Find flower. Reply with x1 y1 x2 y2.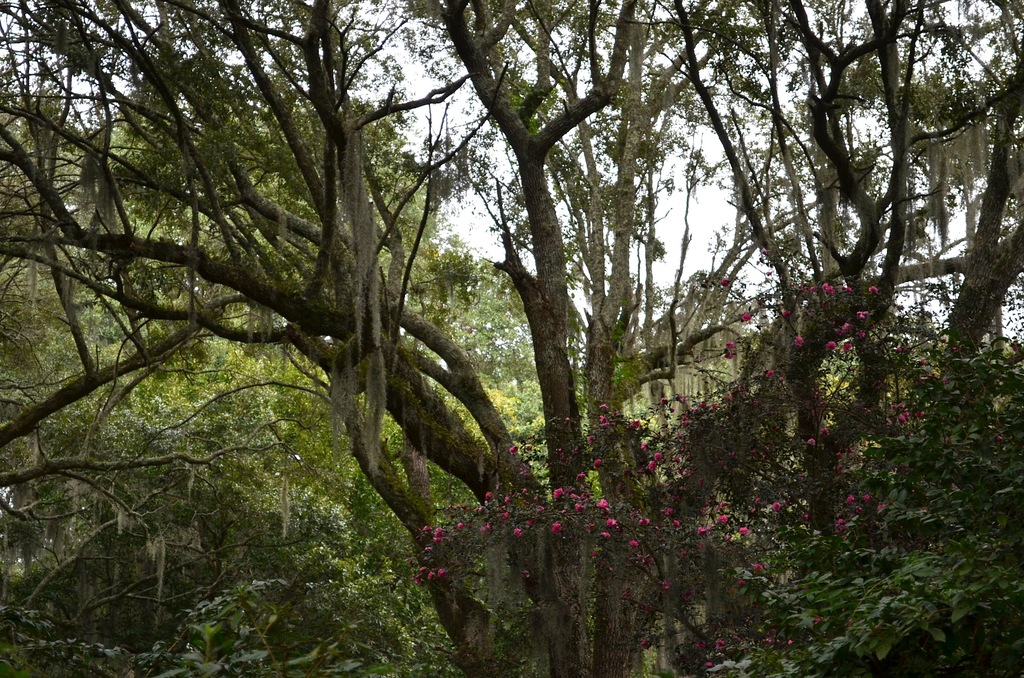
727 350 735 360.
